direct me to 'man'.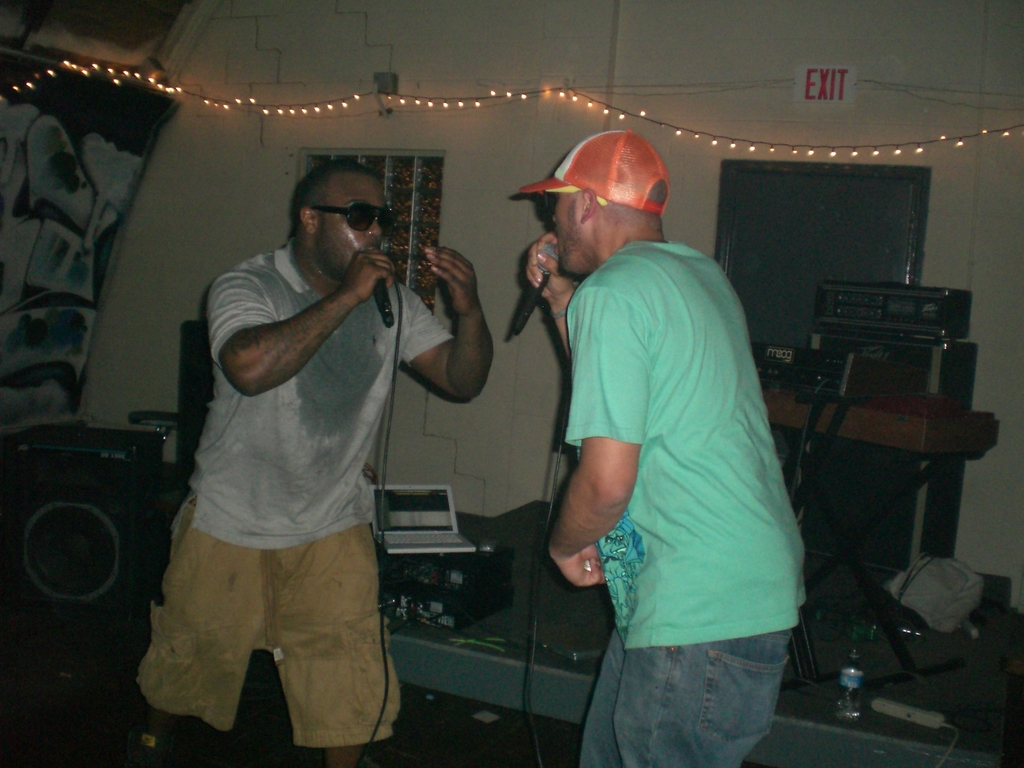
Direction: select_region(524, 132, 805, 767).
